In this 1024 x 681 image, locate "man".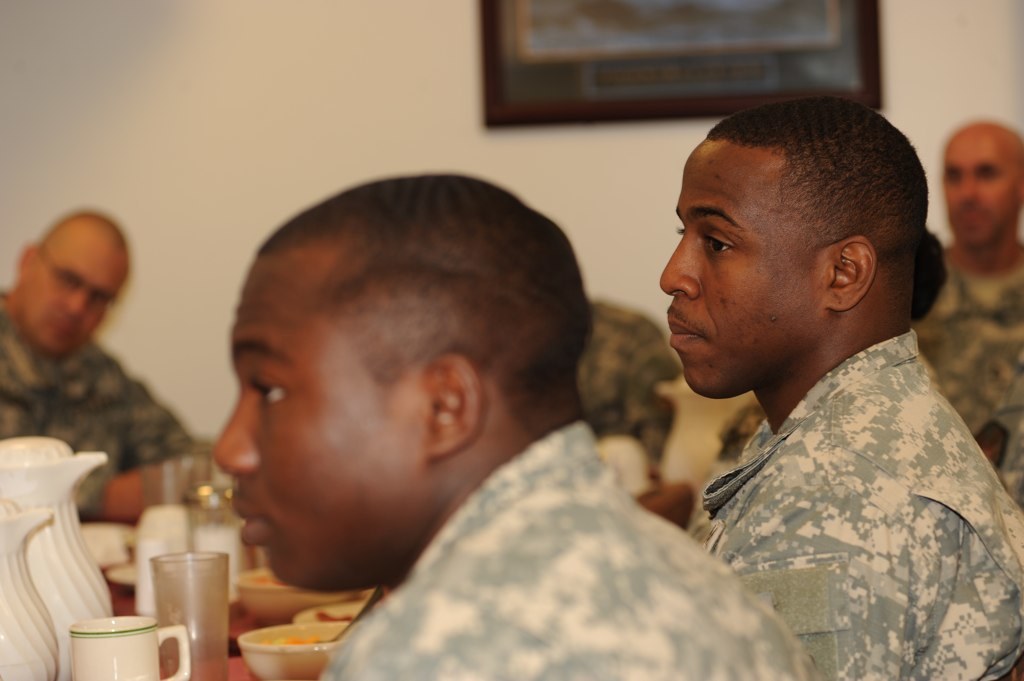
Bounding box: 567,287,686,481.
